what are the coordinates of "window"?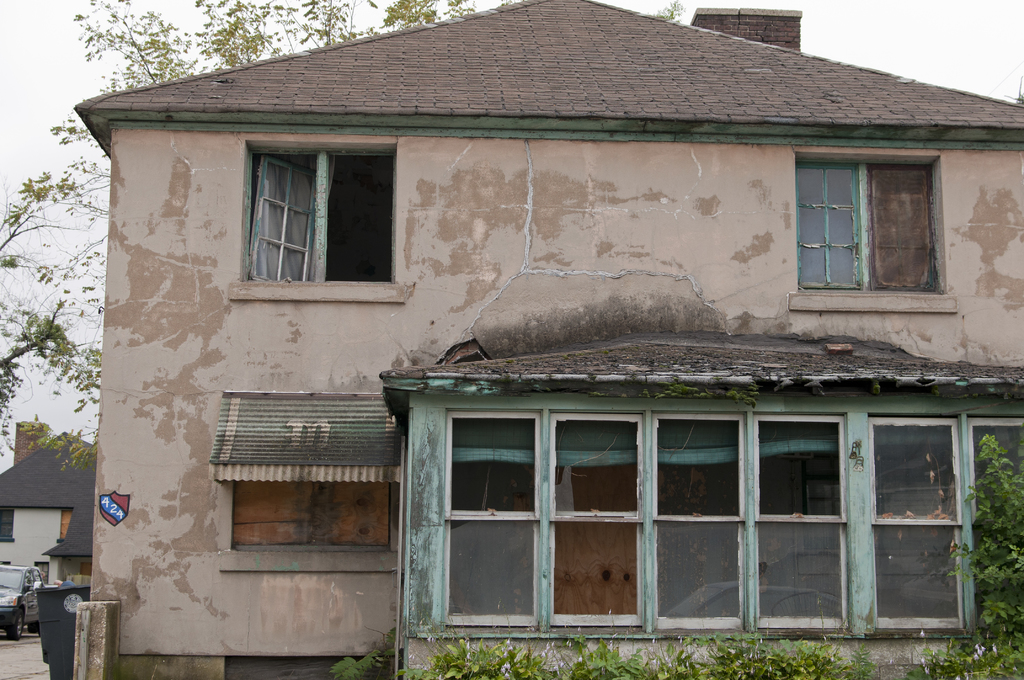
x1=0, y1=504, x2=18, y2=545.
